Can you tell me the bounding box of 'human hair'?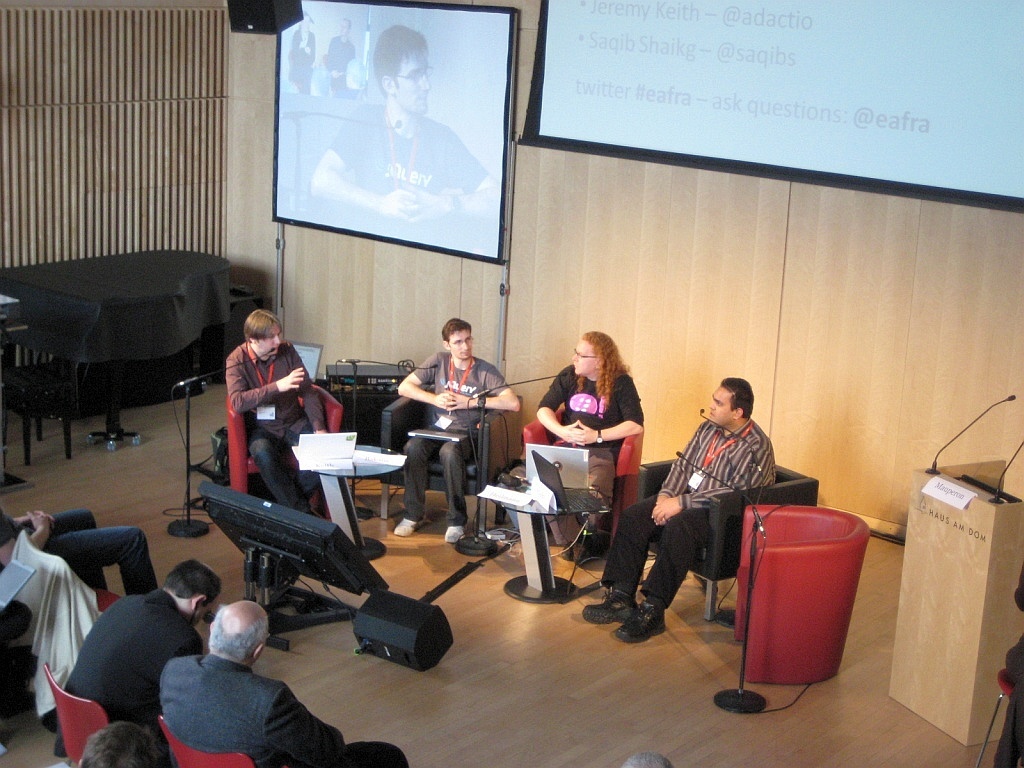
left=74, top=719, right=156, bottom=767.
